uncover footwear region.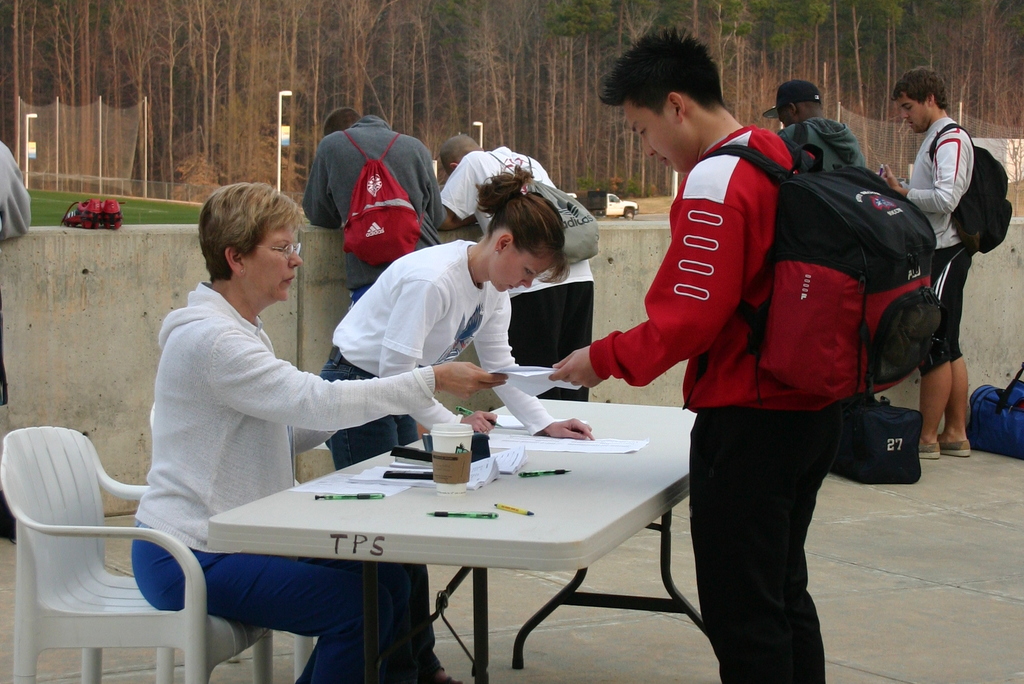
Uncovered: box(918, 438, 942, 459).
